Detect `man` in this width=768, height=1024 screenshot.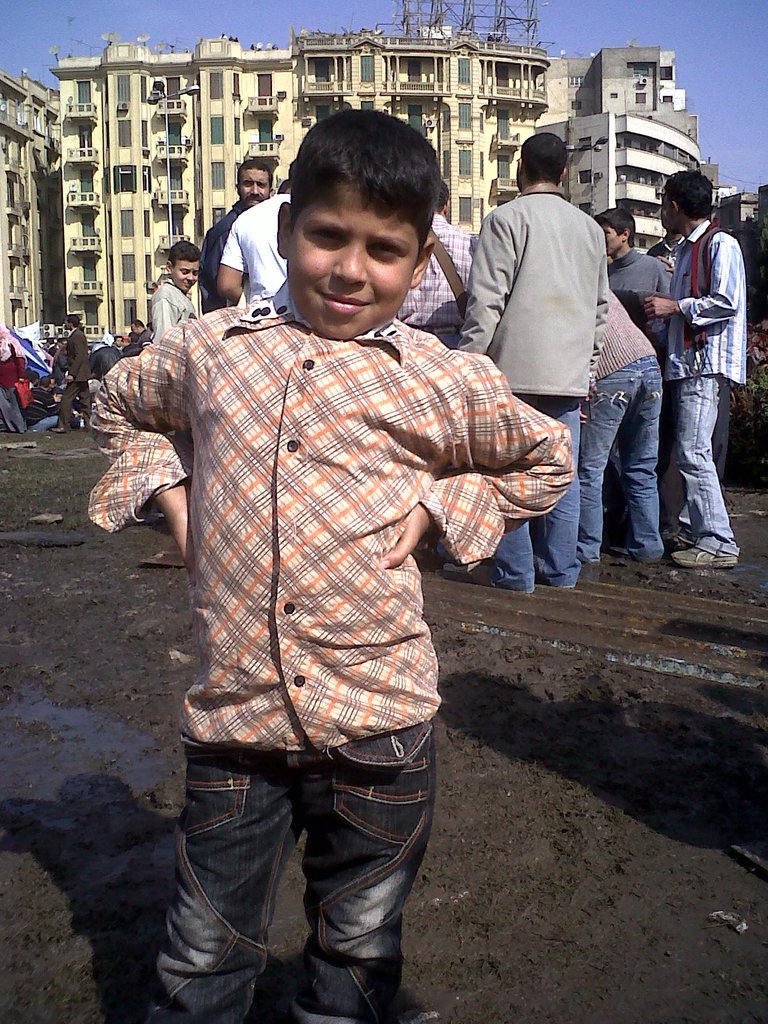
Detection: [143, 239, 218, 527].
